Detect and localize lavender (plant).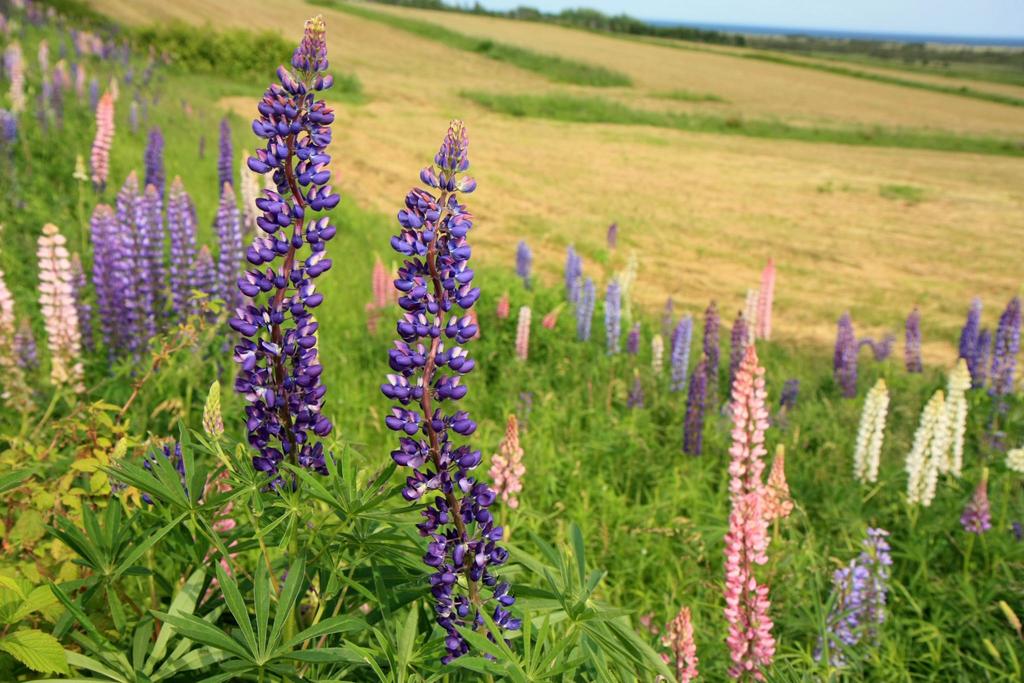
Localized at rect(514, 304, 535, 353).
